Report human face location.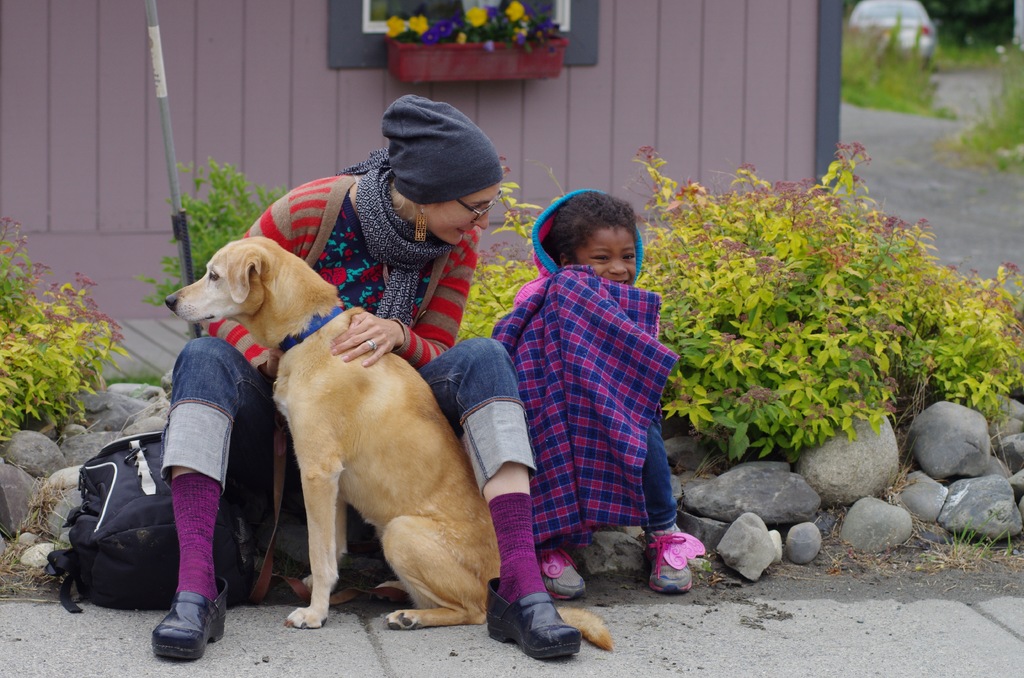
Report: {"left": 438, "top": 190, "right": 488, "bottom": 246}.
